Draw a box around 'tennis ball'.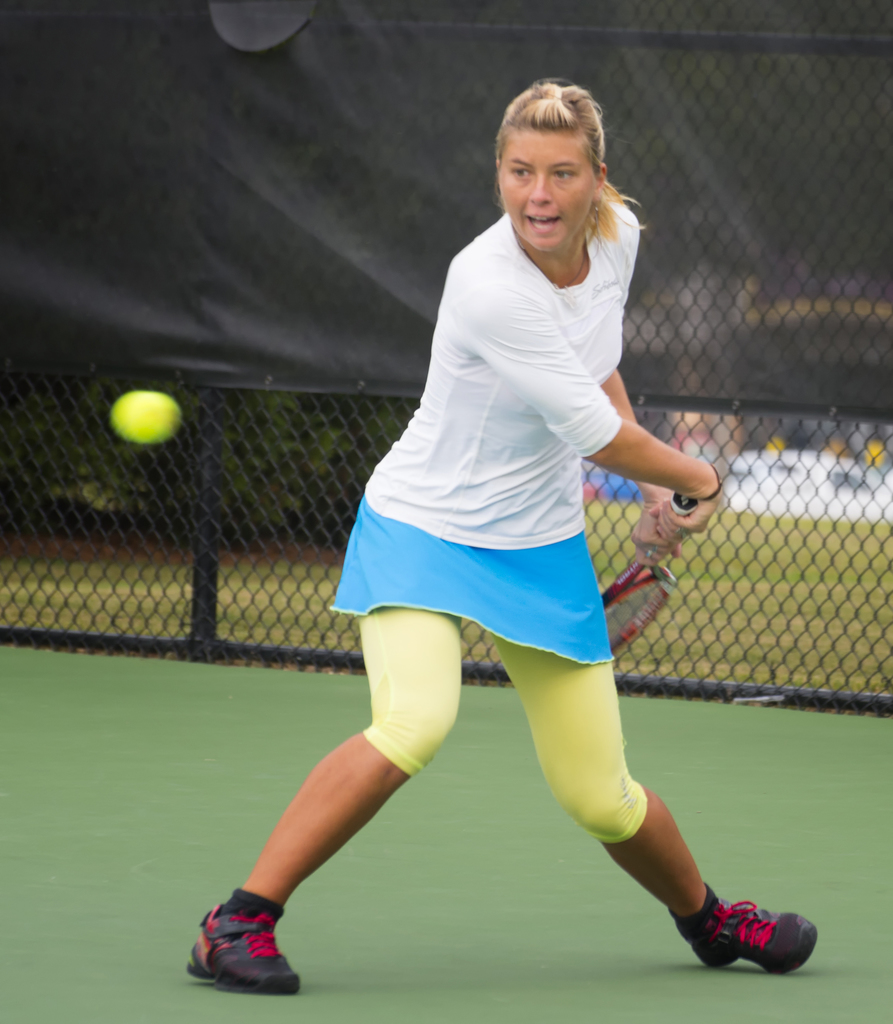
[x1=113, y1=390, x2=183, y2=447].
